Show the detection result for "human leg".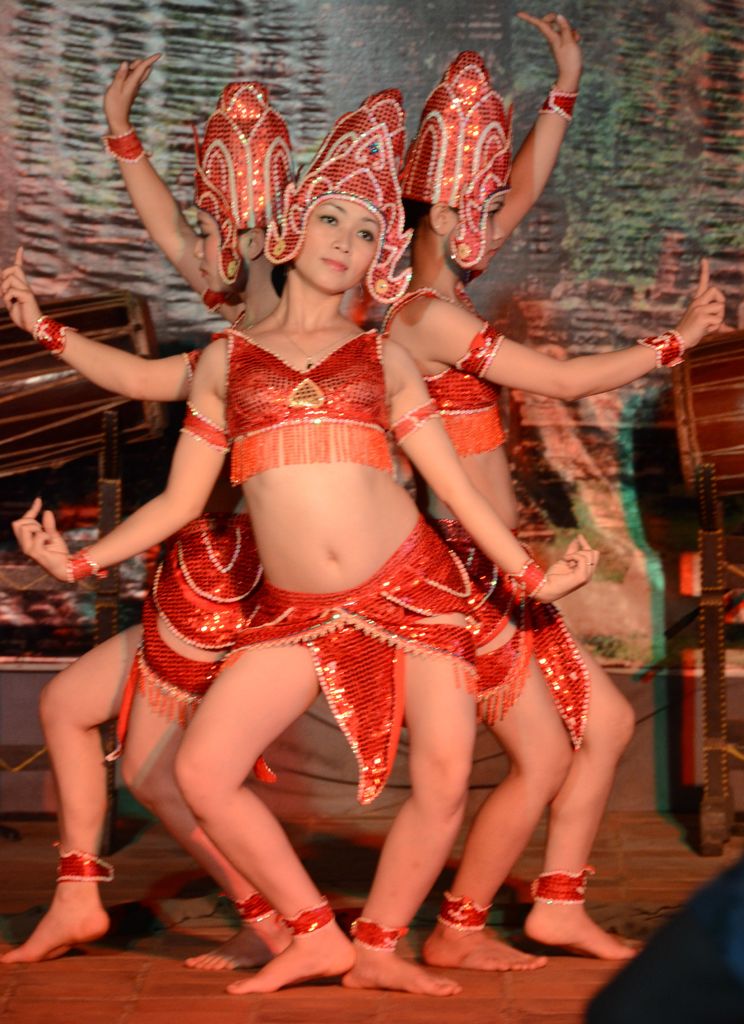
[426, 559, 575, 961].
